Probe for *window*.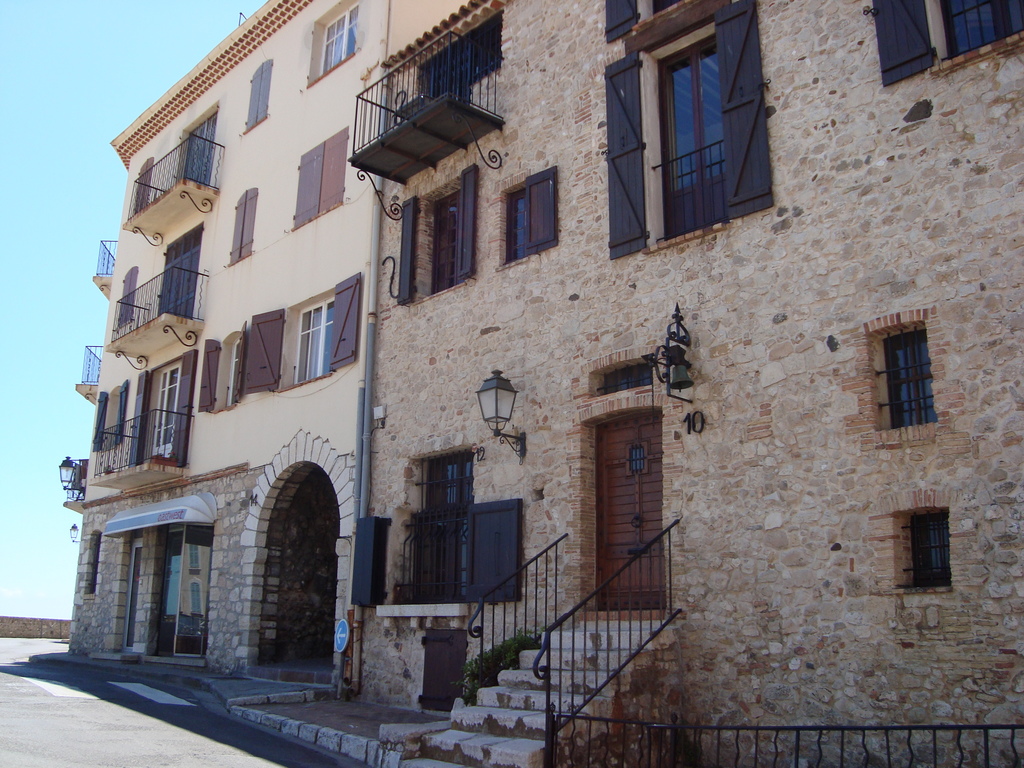
Probe result: (left=119, top=267, right=136, bottom=326).
